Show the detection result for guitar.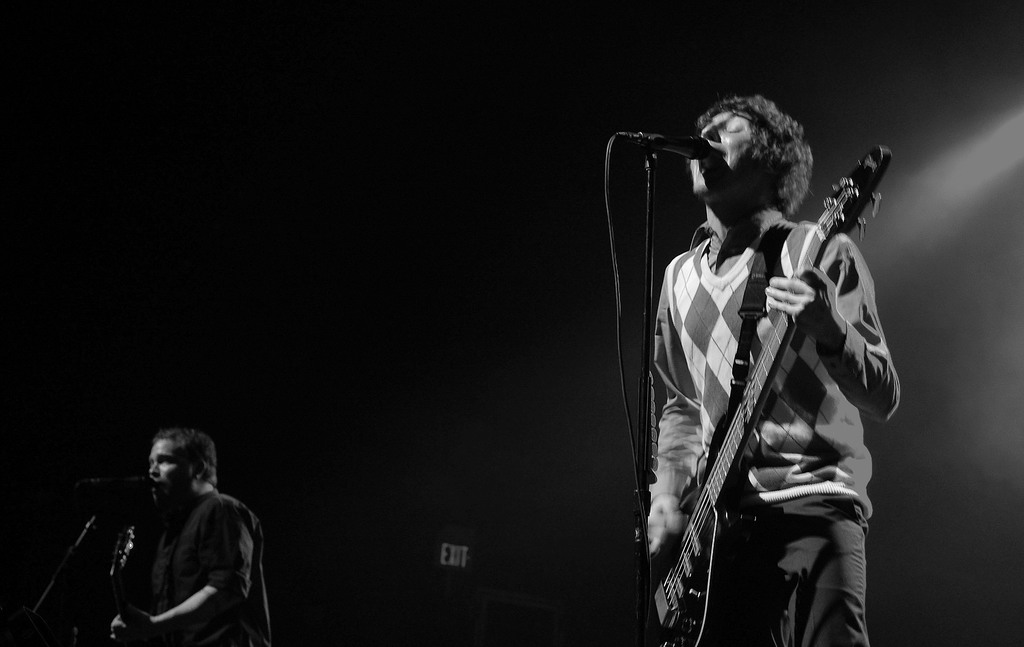
x1=626, y1=134, x2=892, y2=644.
